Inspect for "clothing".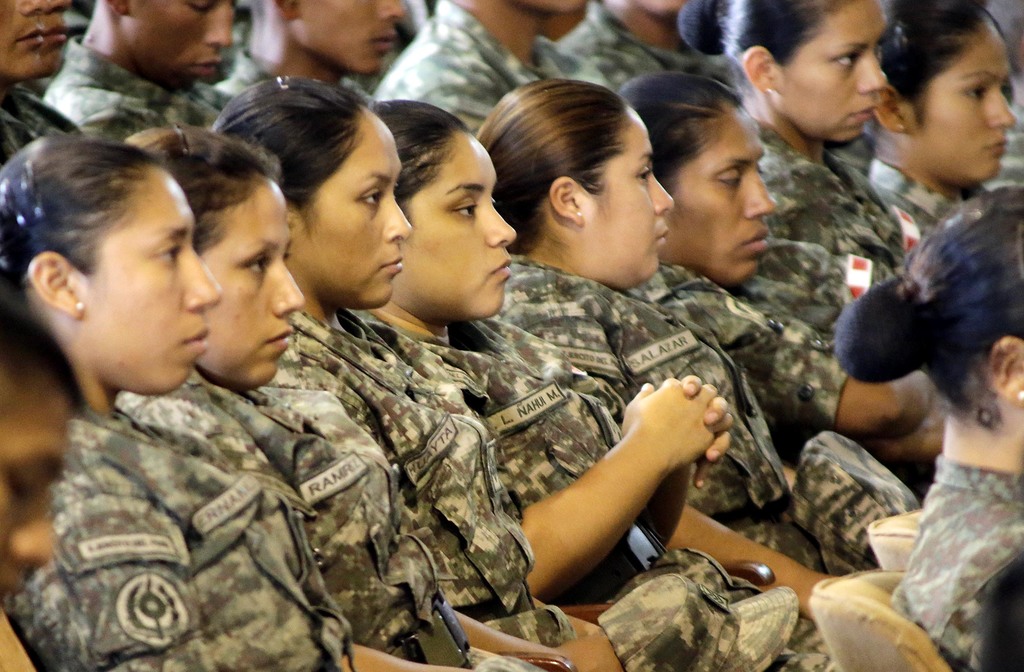
Inspection: (486, 254, 924, 581).
